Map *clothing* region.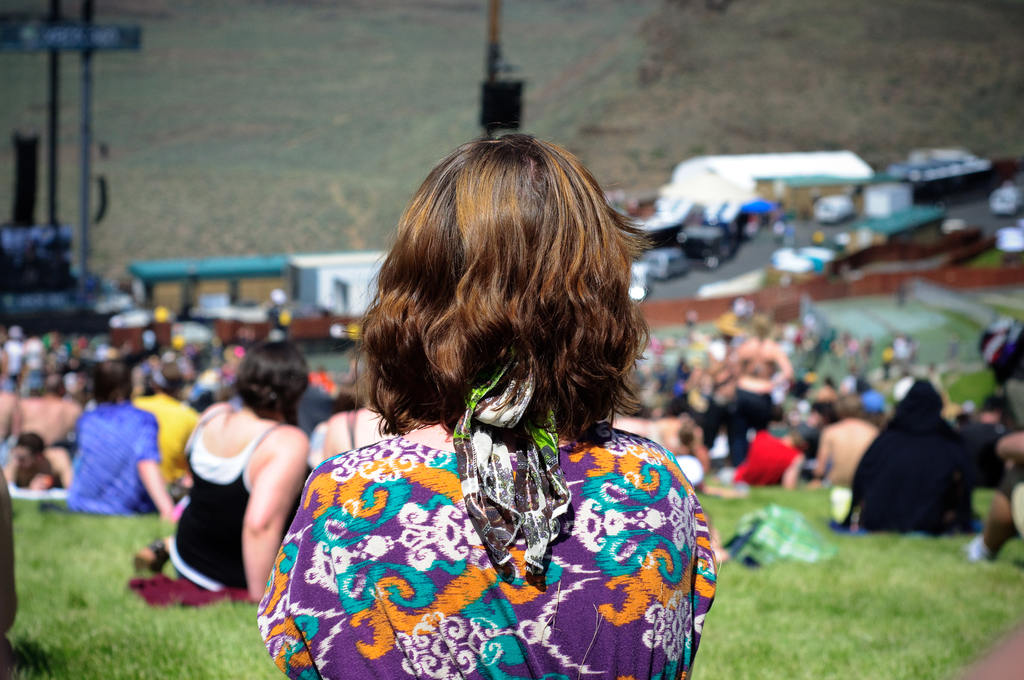
Mapped to [732, 378, 776, 460].
